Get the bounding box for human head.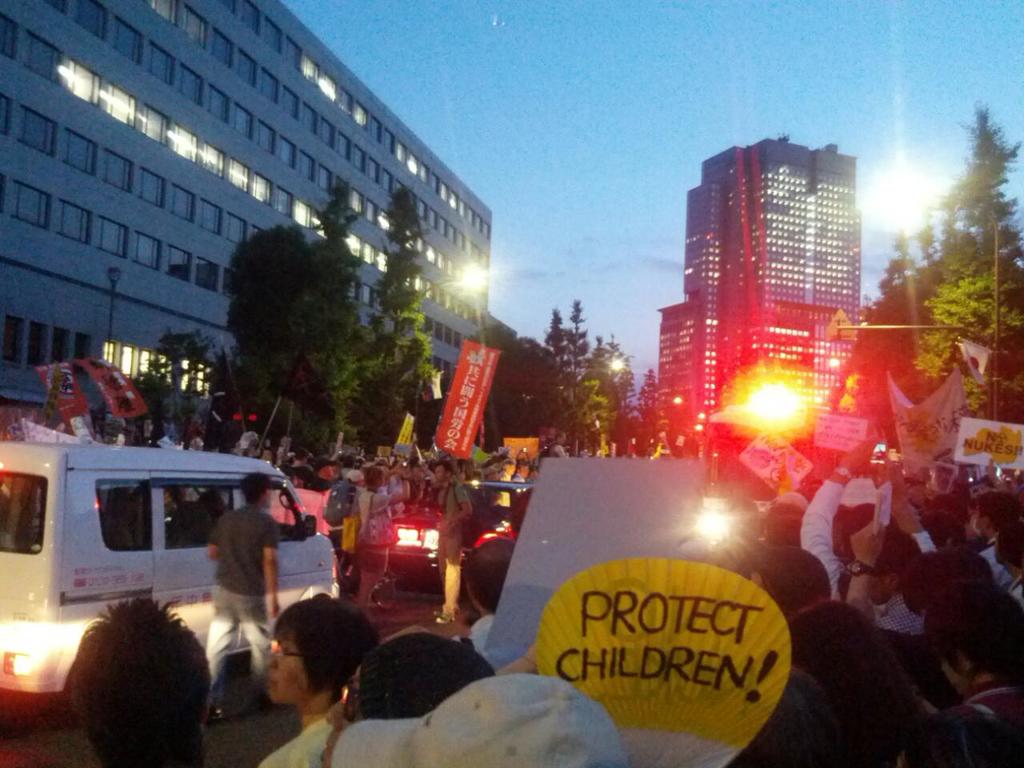
<box>60,601,210,767</box>.
